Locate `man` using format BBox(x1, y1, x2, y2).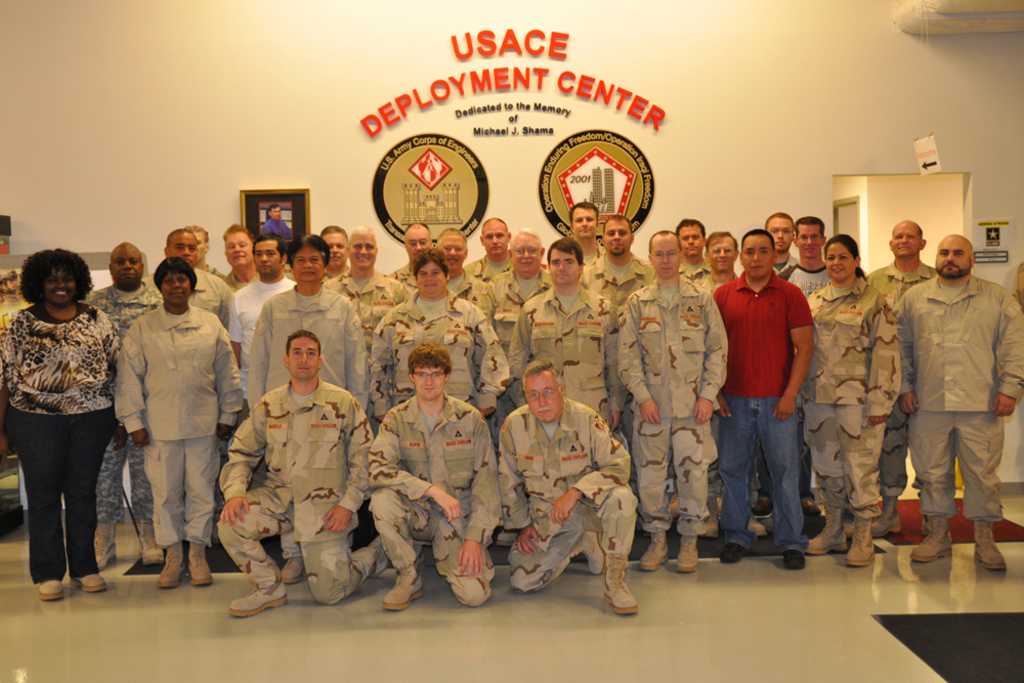
BBox(476, 226, 554, 457).
